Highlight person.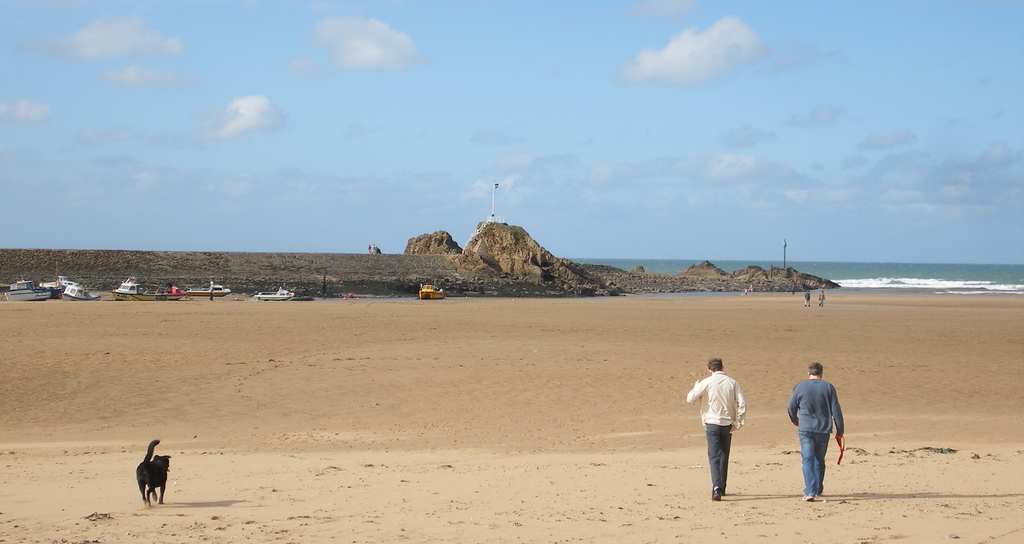
Highlighted region: crop(803, 283, 810, 306).
